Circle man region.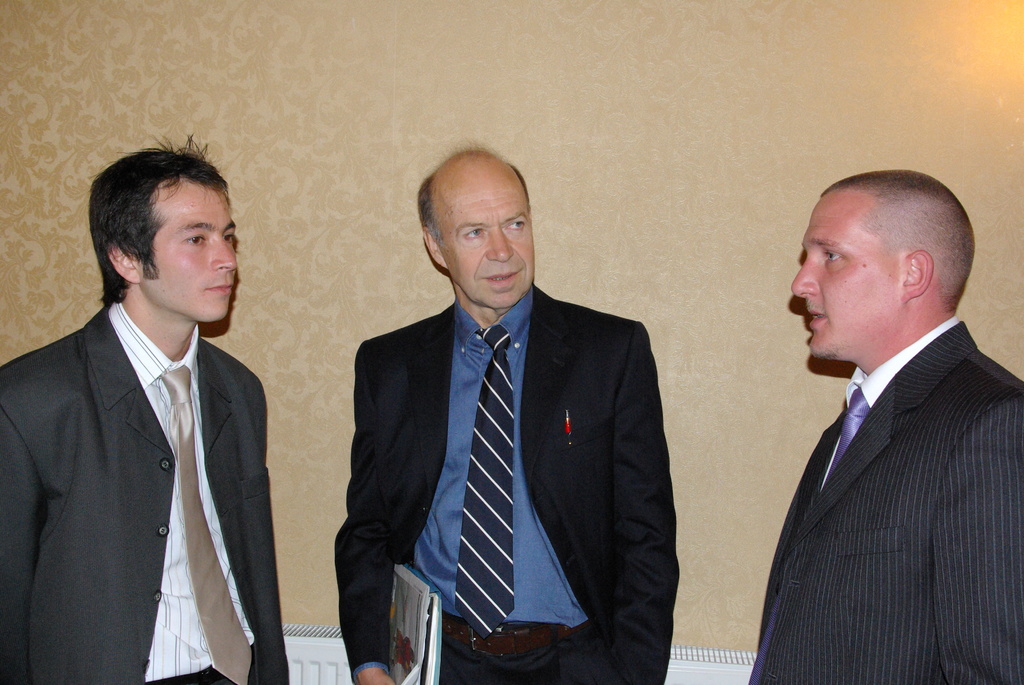
Region: bbox=(0, 127, 295, 684).
